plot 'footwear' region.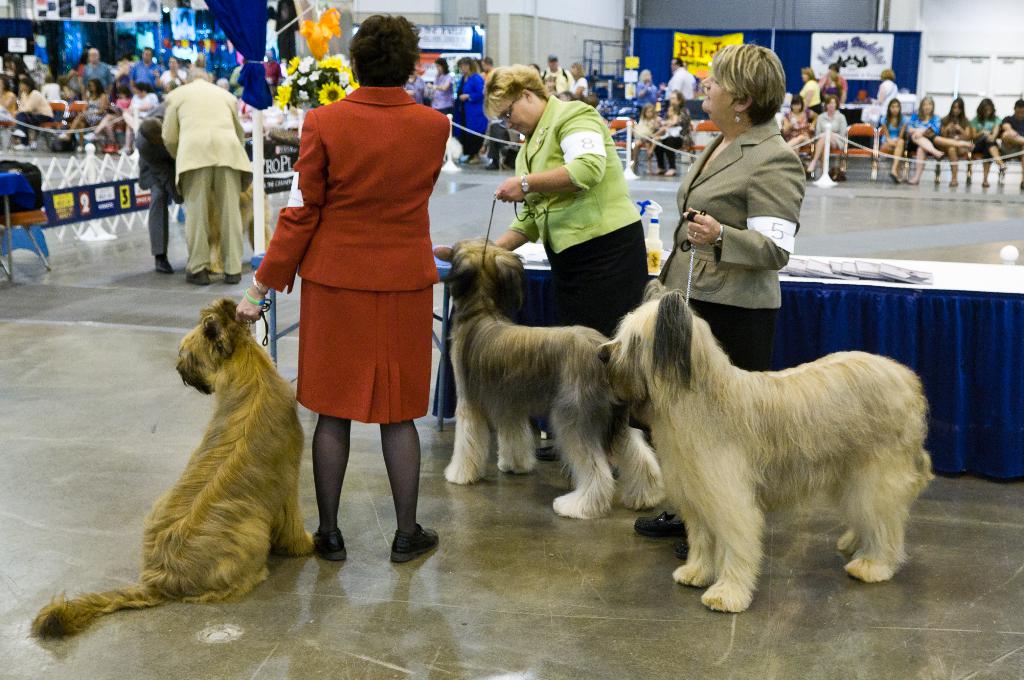
Plotted at BBox(485, 159, 500, 171).
